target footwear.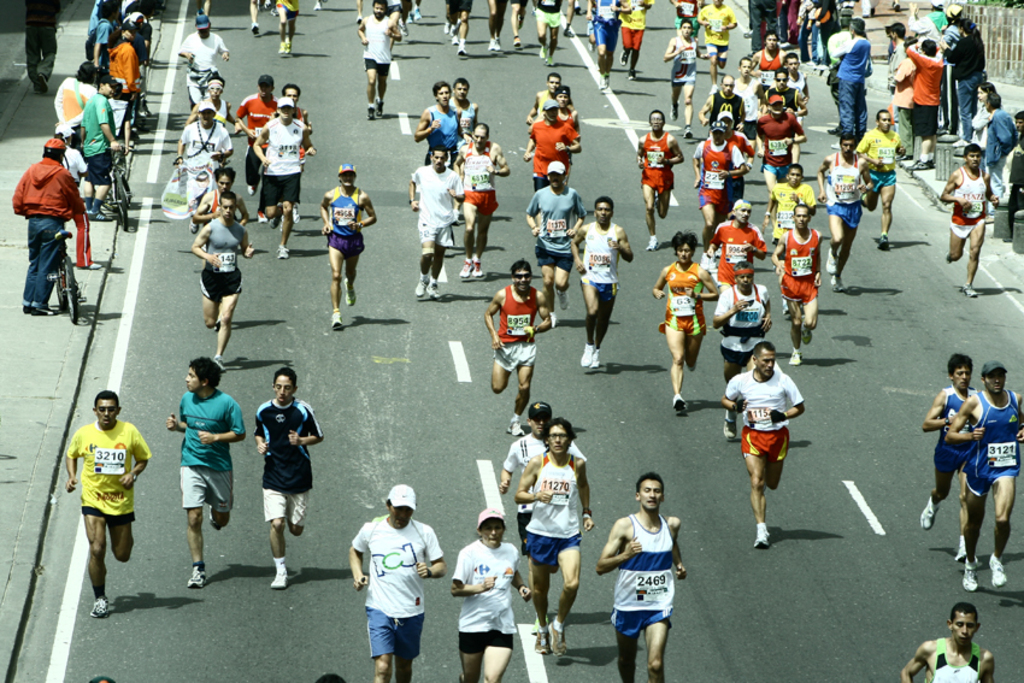
Target region: (left=33, top=72, right=47, bottom=95).
